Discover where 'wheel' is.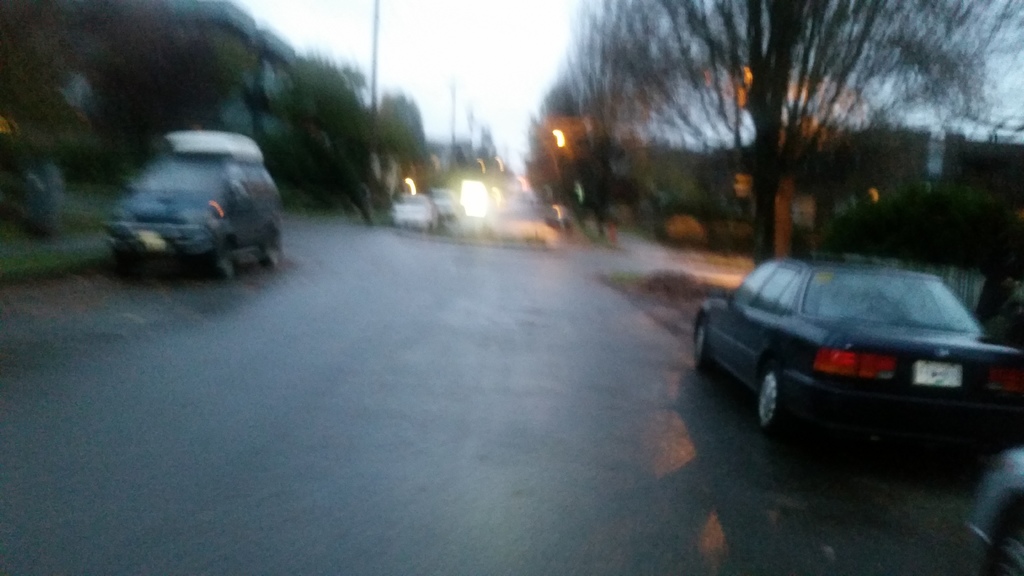
Discovered at {"left": 216, "top": 242, "right": 241, "bottom": 280}.
